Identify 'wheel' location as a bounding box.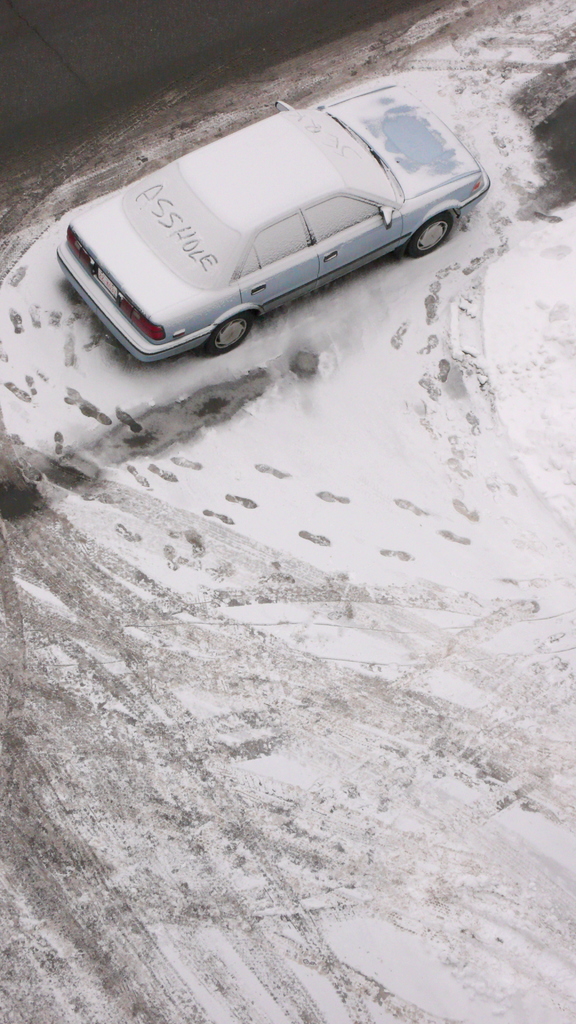
{"x1": 206, "y1": 314, "x2": 248, "y2": 355}.
